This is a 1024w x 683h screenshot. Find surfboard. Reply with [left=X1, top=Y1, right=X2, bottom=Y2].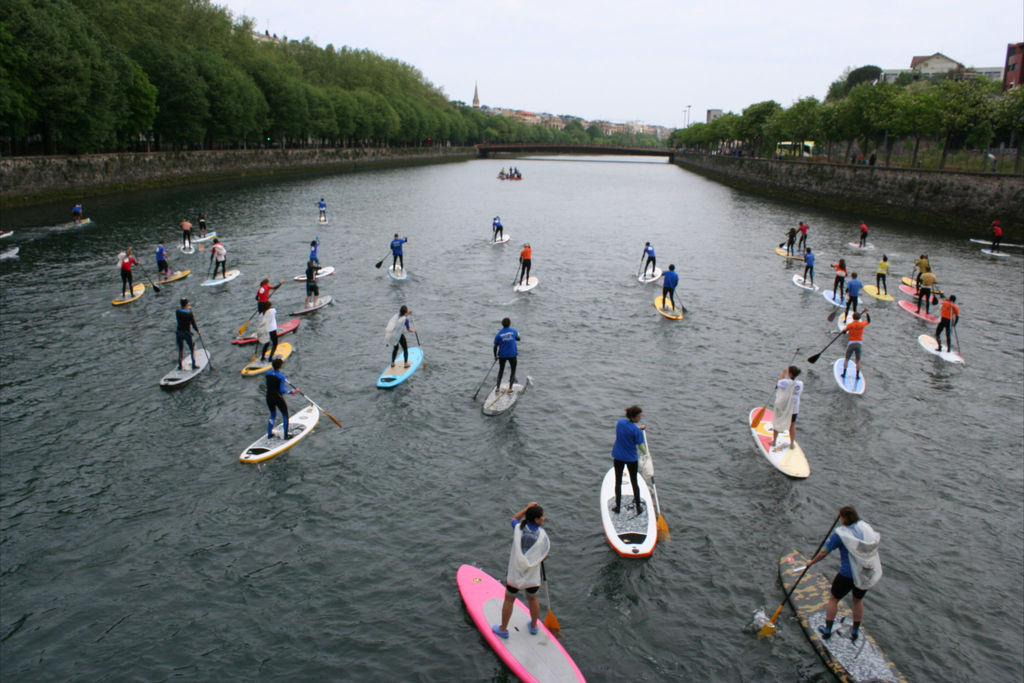
[left=900, top=285, right=936, bottom=305].
